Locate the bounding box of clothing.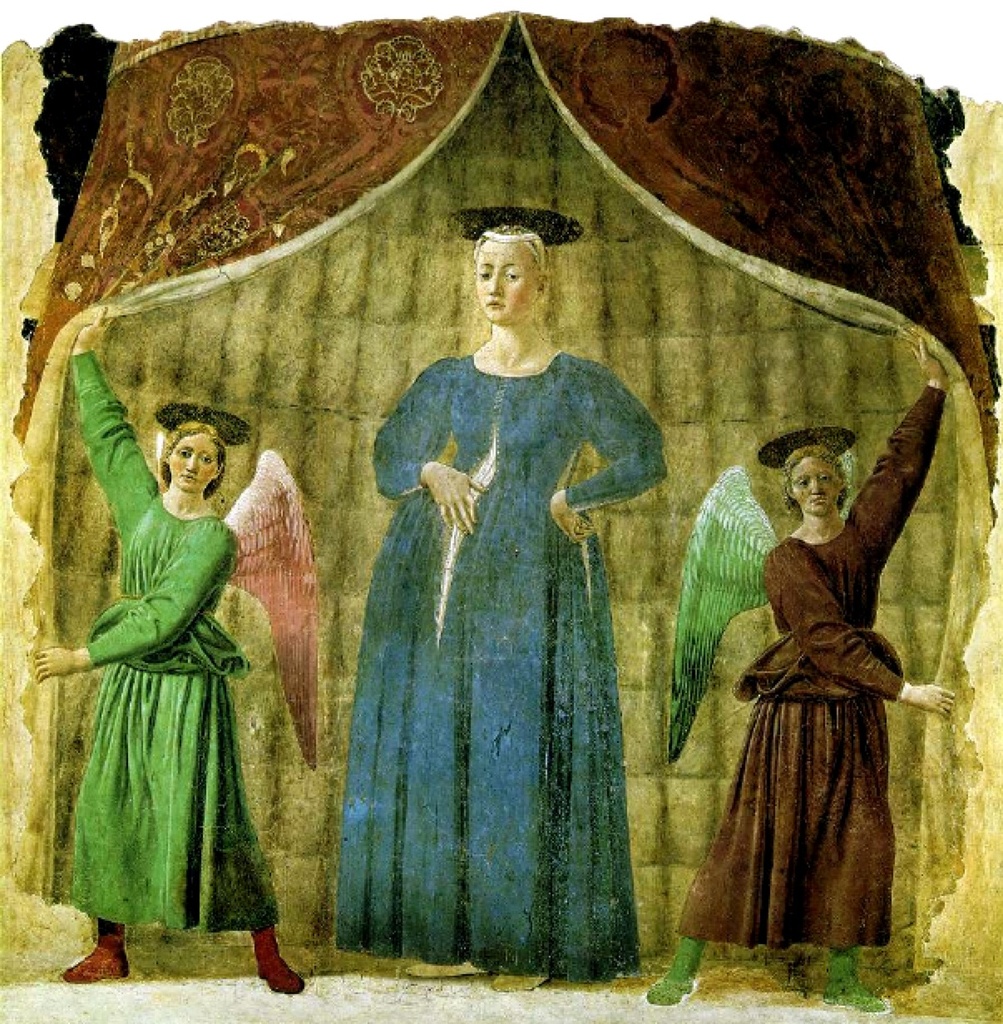
Bounding box: <region>47, 420, 288, 957</region>.
